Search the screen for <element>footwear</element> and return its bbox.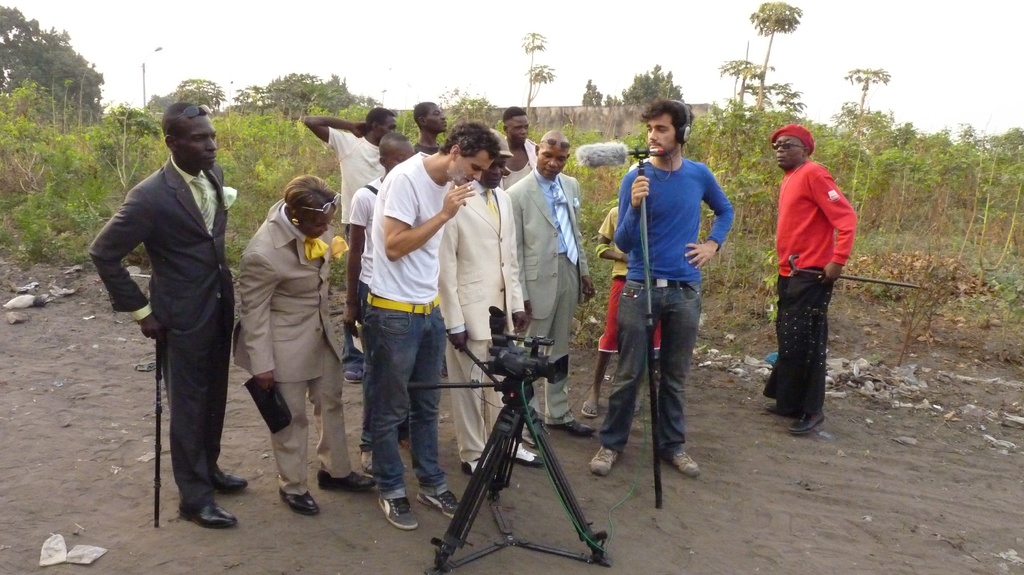
Found: bbox=[787, 411, 825, 435].
